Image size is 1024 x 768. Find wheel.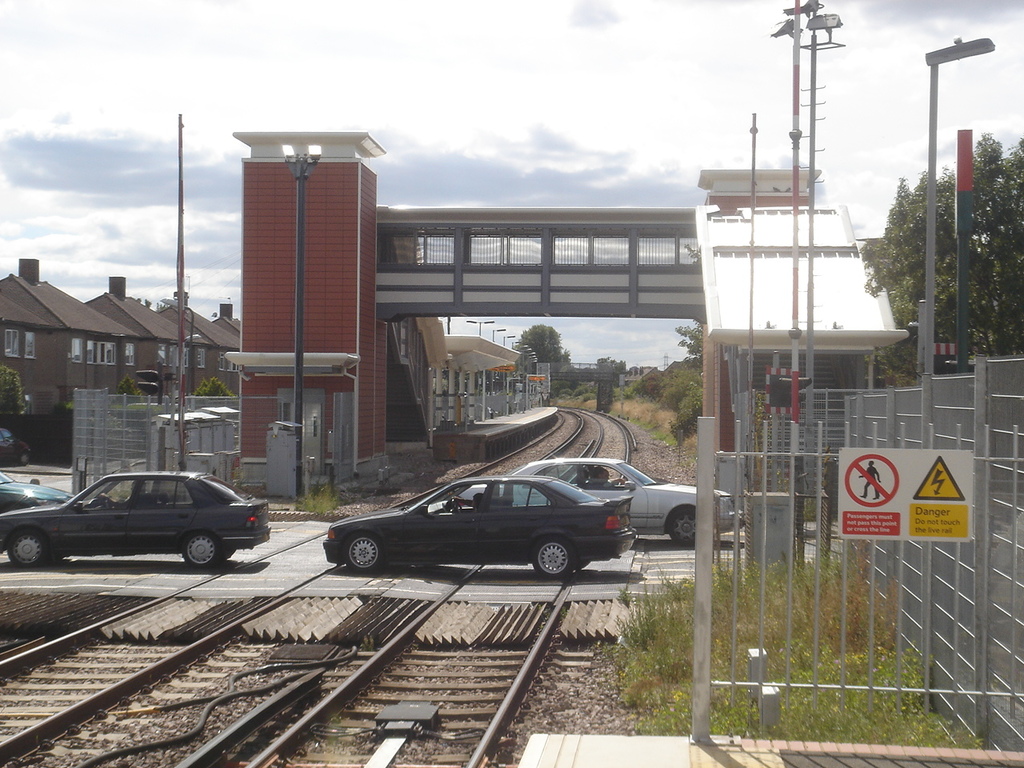
Rect(9, 529, 48, 567).
